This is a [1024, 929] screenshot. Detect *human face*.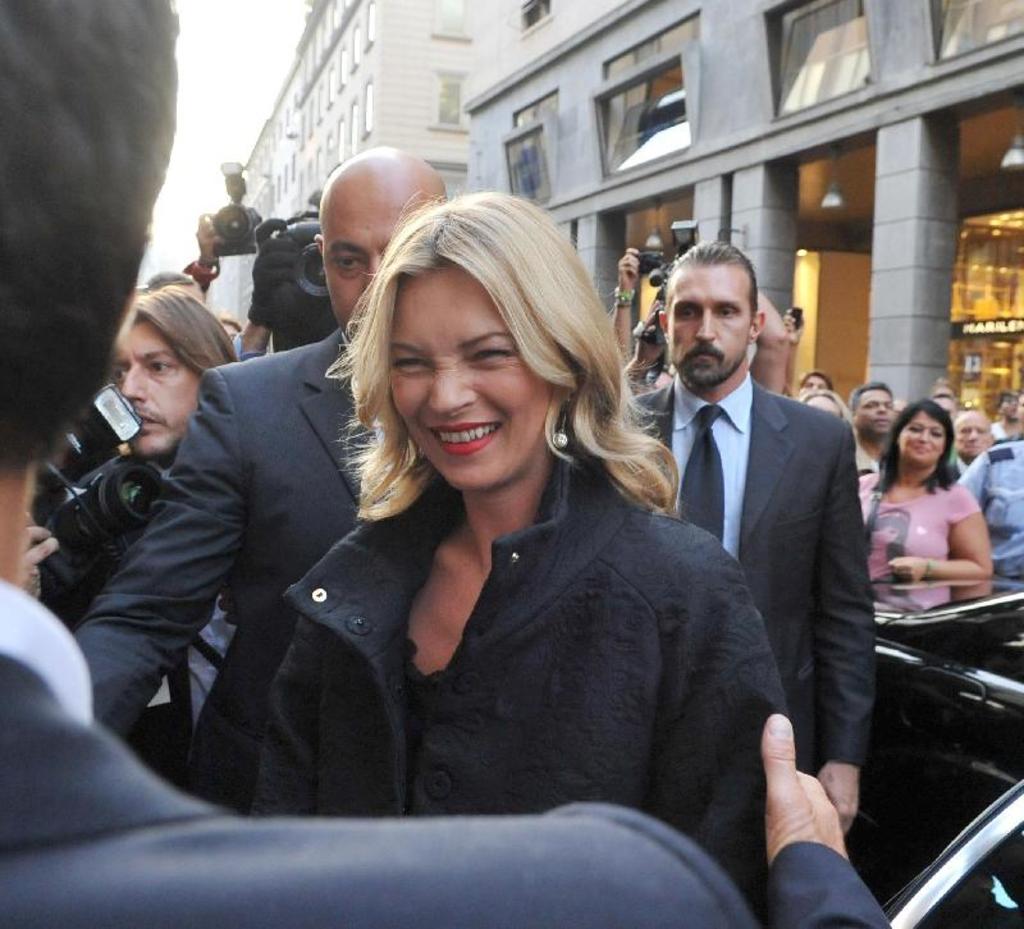
bbox(859, 392, 890, 436).
